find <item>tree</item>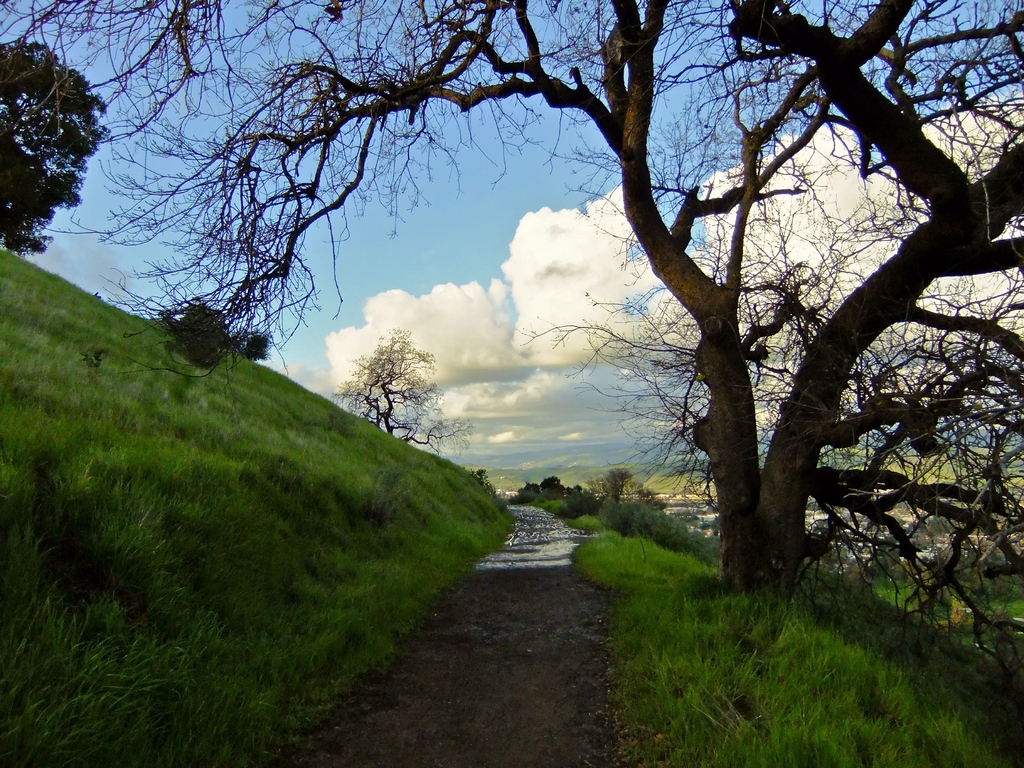
l=0, t=38, r=113, b=261
